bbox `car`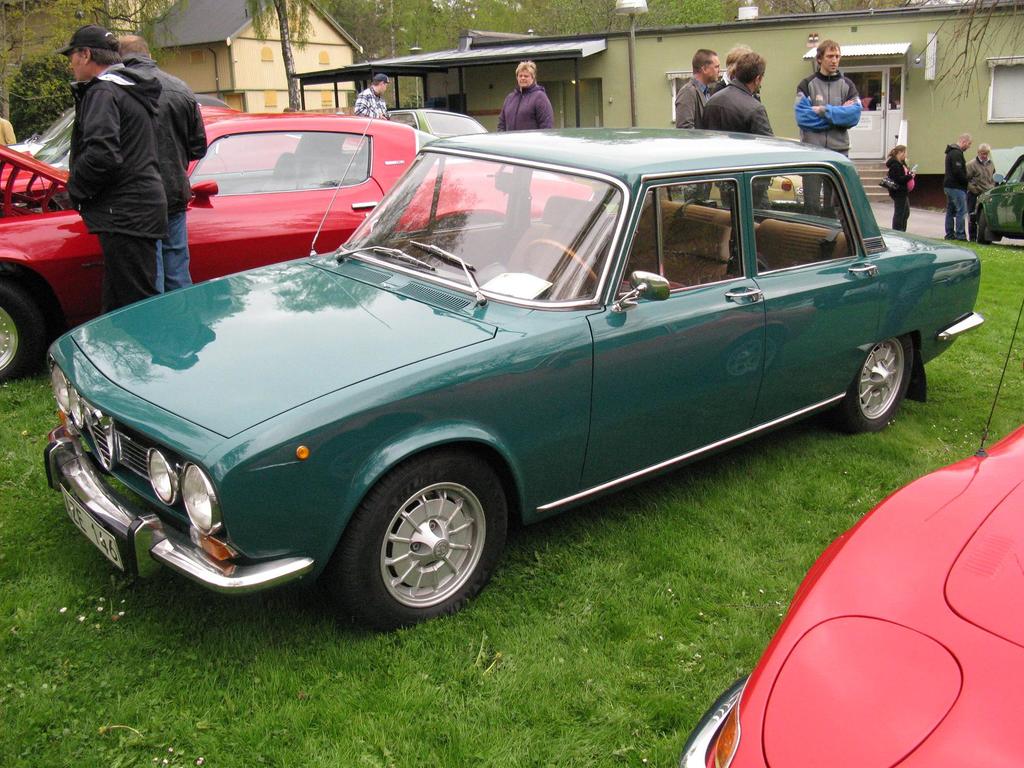
region(972, 154, 1023, 241)
